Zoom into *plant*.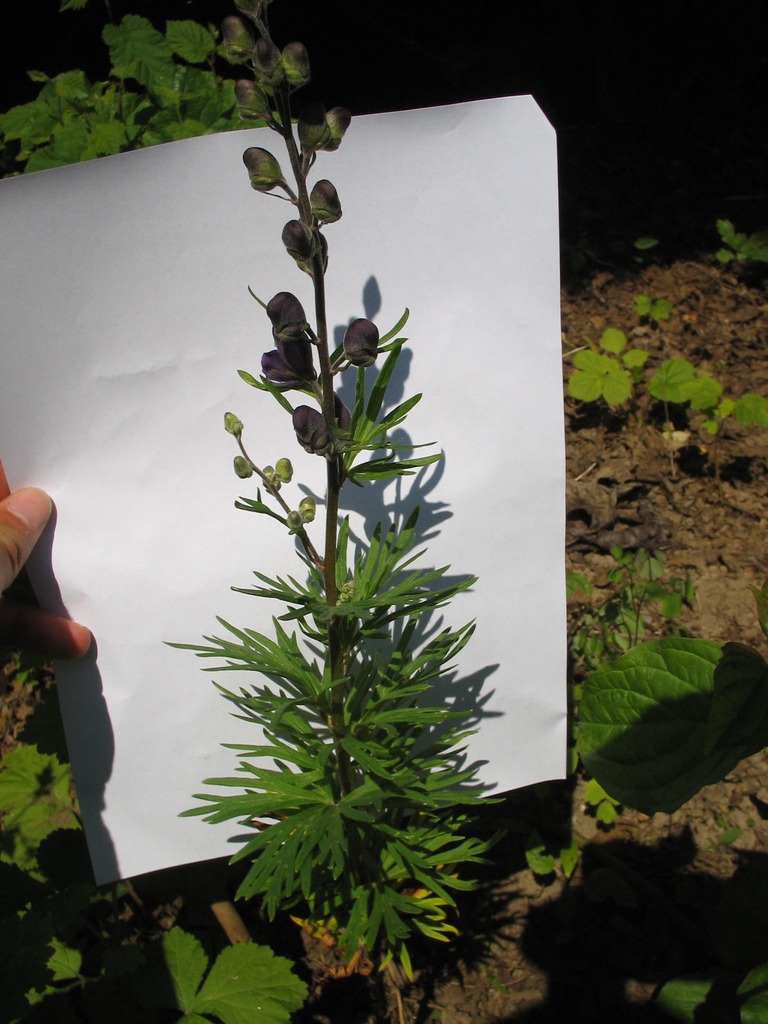
Zoom target: bbox=(565, 314, 666, 422).
